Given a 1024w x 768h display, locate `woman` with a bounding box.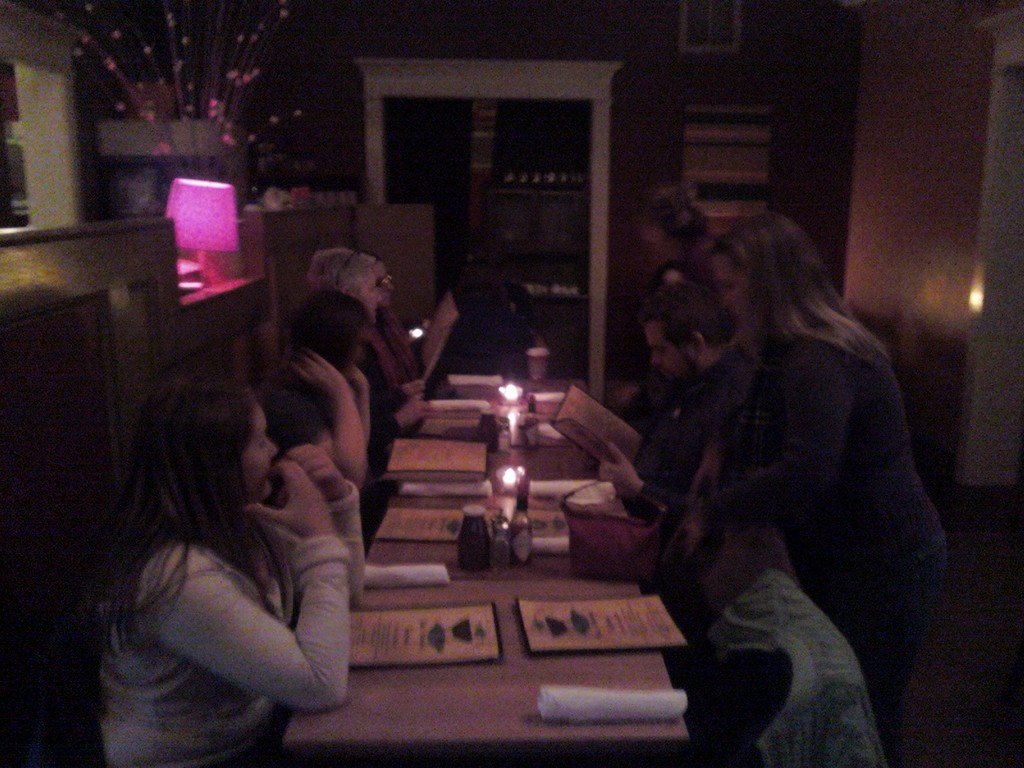
Located: bbox(67, 330, 374, 742).
